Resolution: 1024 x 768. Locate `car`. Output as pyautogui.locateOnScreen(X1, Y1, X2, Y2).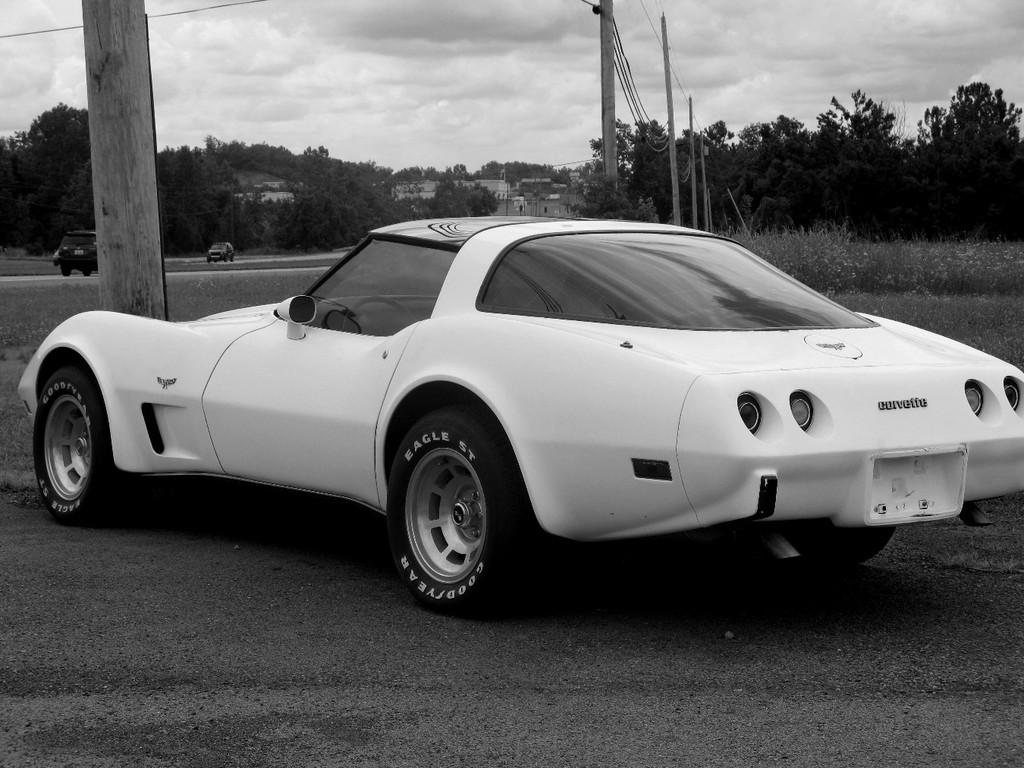
pyautogui.locateOnScreen(206, 236, 240, 267).
